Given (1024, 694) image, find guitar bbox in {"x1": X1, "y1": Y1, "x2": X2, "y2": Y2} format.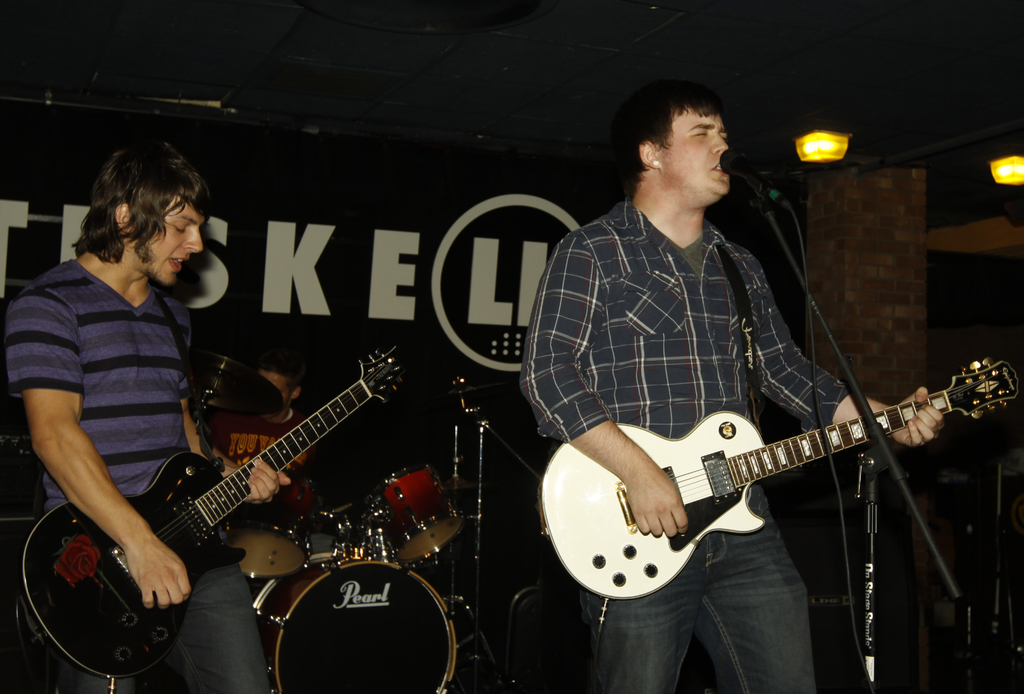
{"x1": 535, "y1": 359, "x2": 1019, "y2": 601}.
